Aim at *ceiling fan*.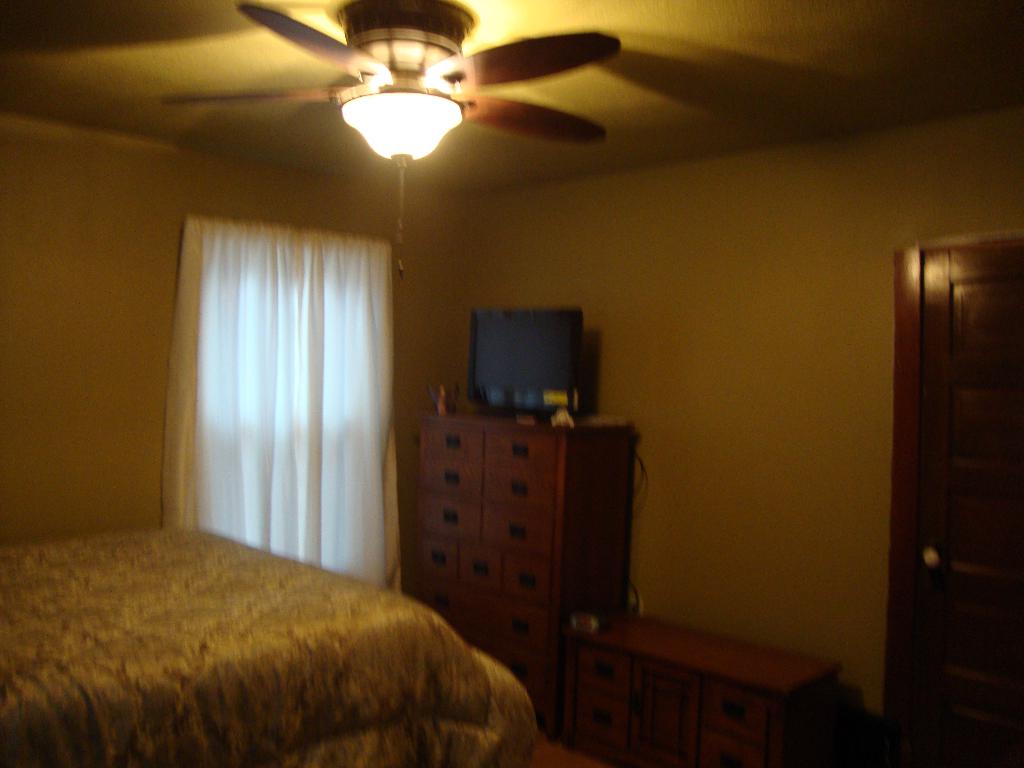
Aimed at x1=157 y1=0 x2=605 y2=278.
